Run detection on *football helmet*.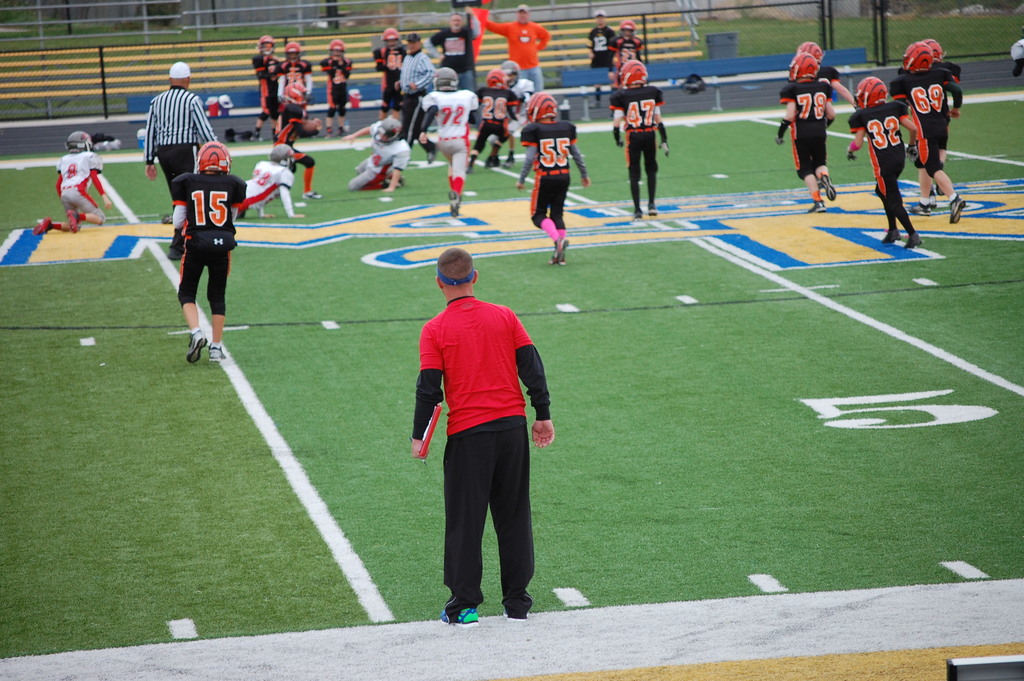
Result: (left=924, top=40, right=946, bottom=65).
